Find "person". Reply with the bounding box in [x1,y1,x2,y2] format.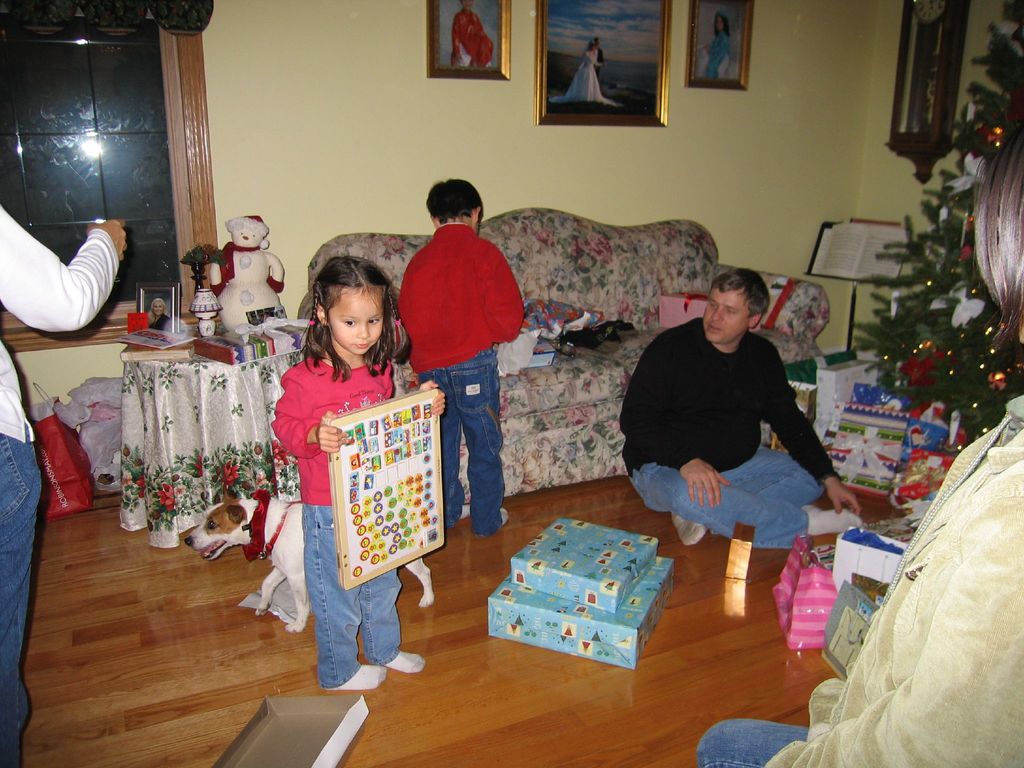
[619,268,863,550].
